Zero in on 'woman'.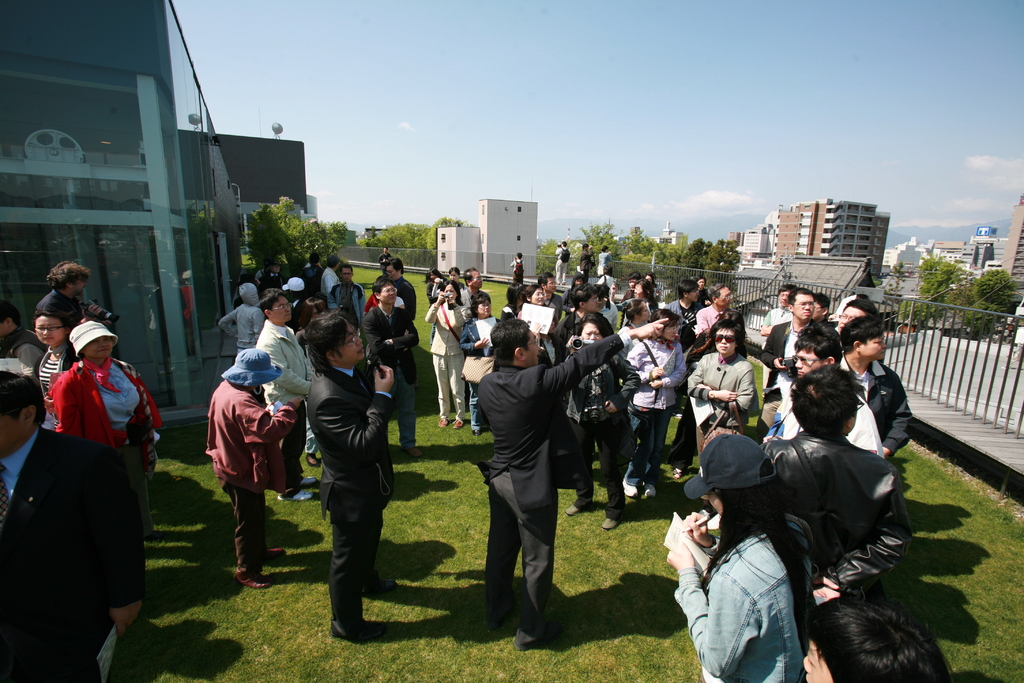
Zeroed in: region(517, 280, 547, 316).
